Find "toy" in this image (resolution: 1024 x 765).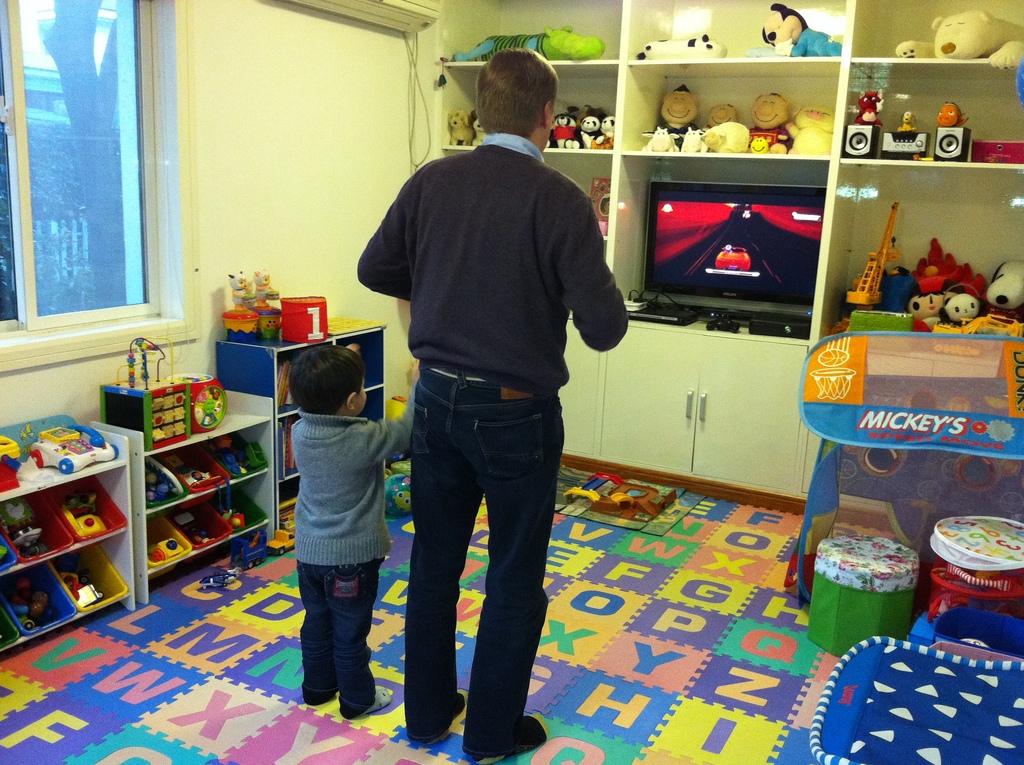
<bbox>170, 368, 230, 430</bbox>.
